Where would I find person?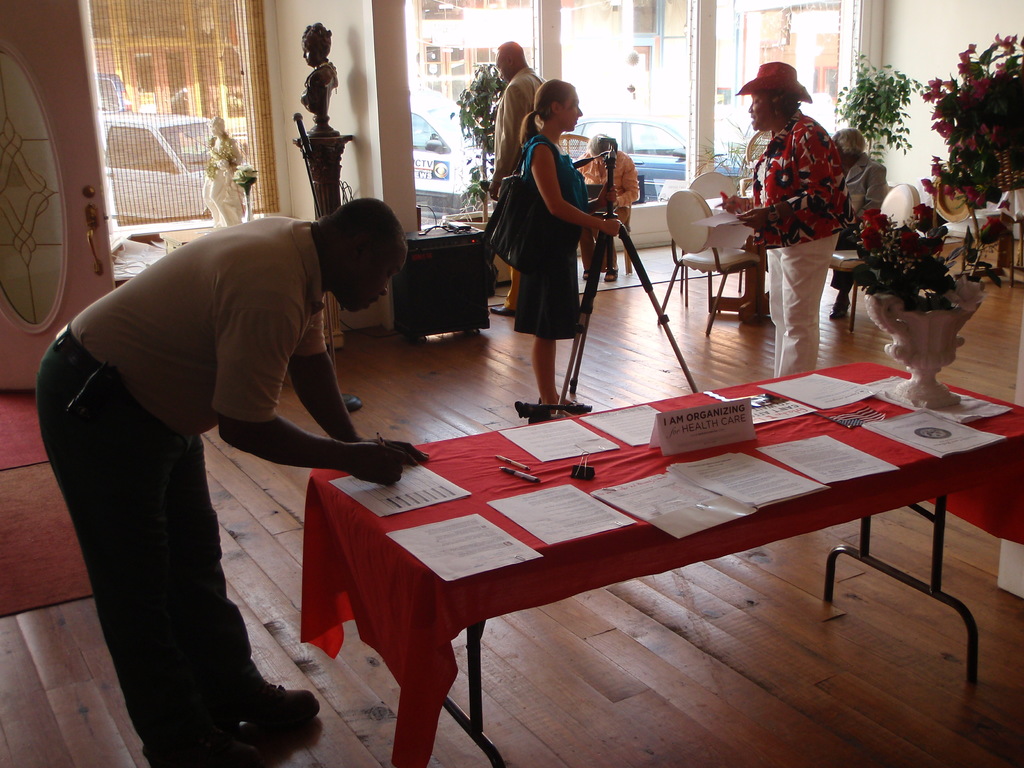
At 507, 77, 618, 420.
